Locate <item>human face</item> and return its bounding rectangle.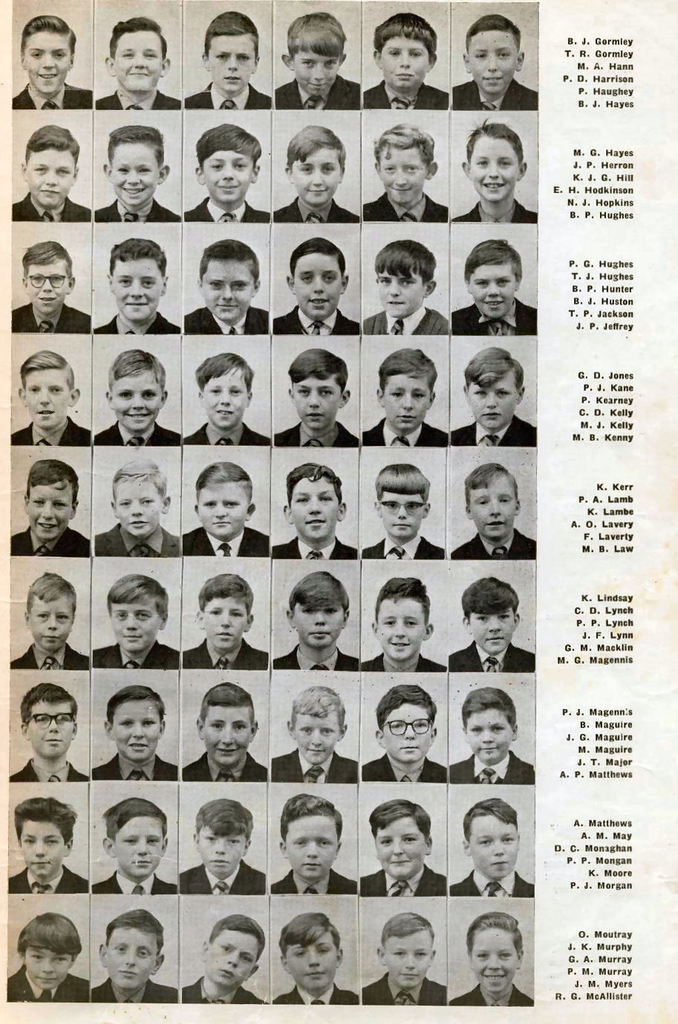
473,813,517,876.
